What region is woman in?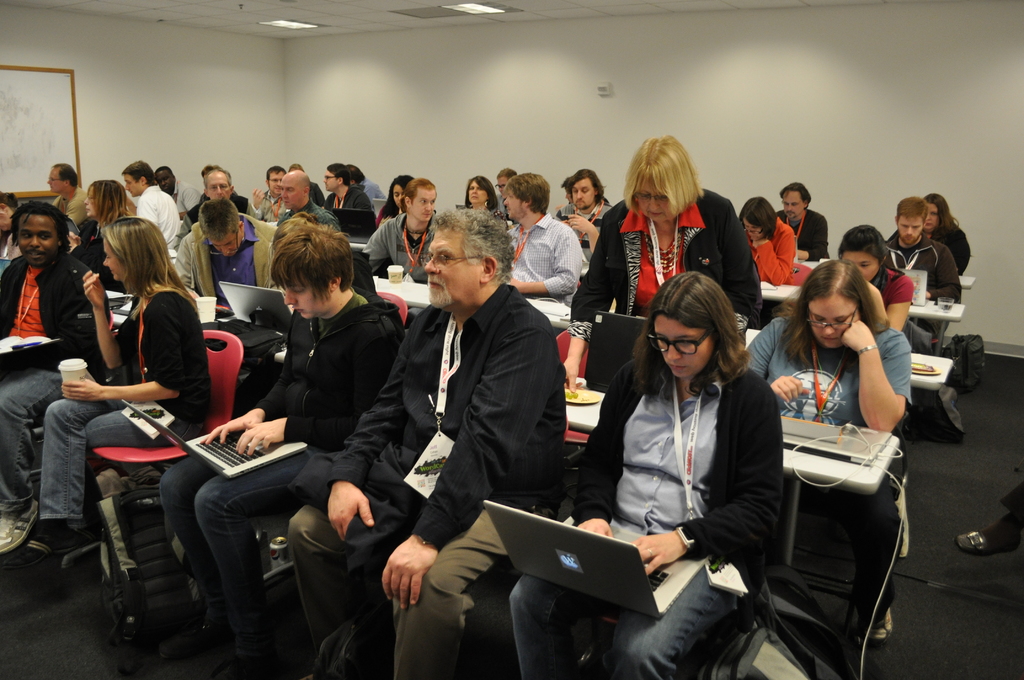
box=[922, 188, 976, 288].
